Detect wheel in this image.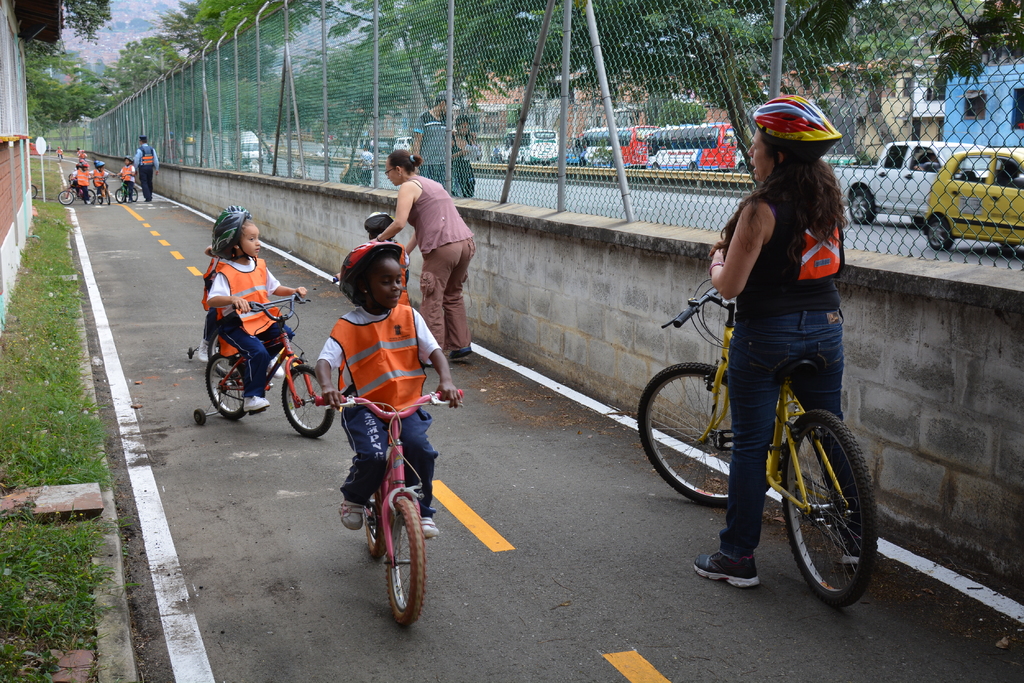
Detection: <bbox>780, 411, 874, 609</bbox>.
